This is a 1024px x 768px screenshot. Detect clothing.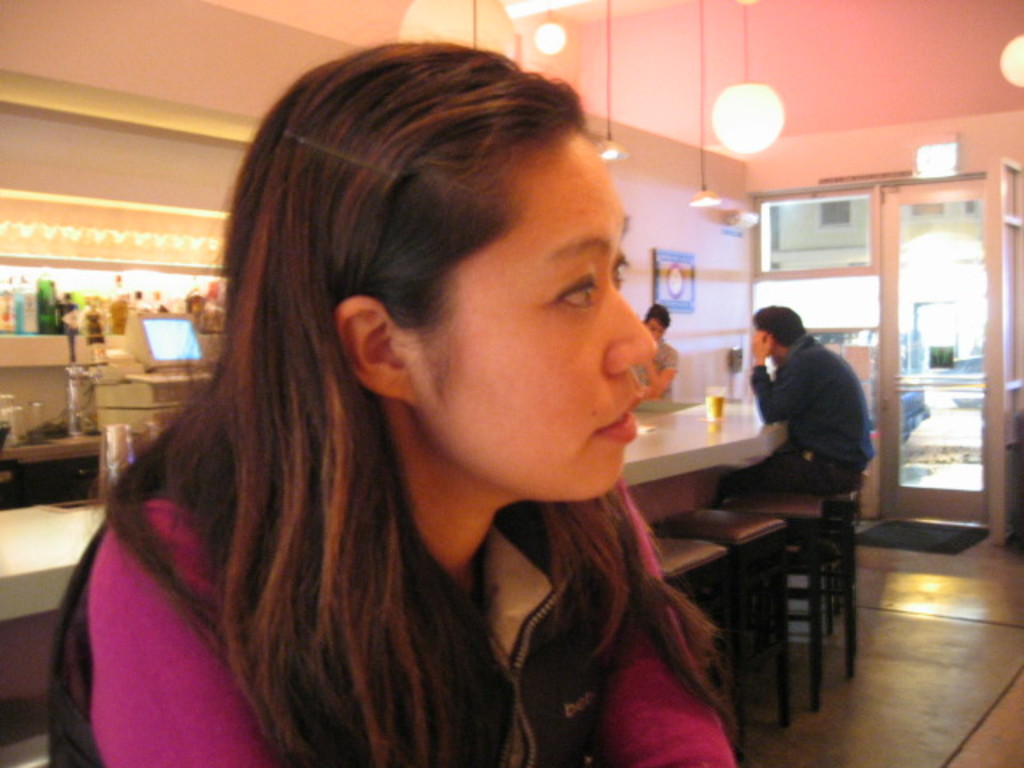
bbox=[731, 304, 875, 522].
